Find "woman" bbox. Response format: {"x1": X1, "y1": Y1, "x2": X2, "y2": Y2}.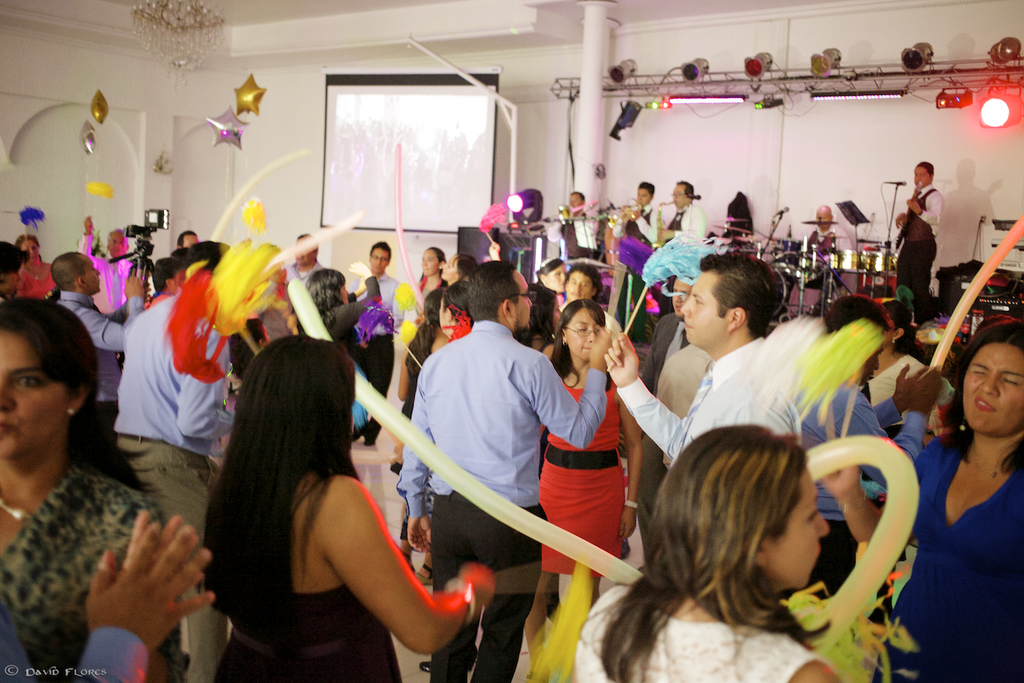
{"x1": 11, "y1": 231, "x2": 71, "y2": 325}.
